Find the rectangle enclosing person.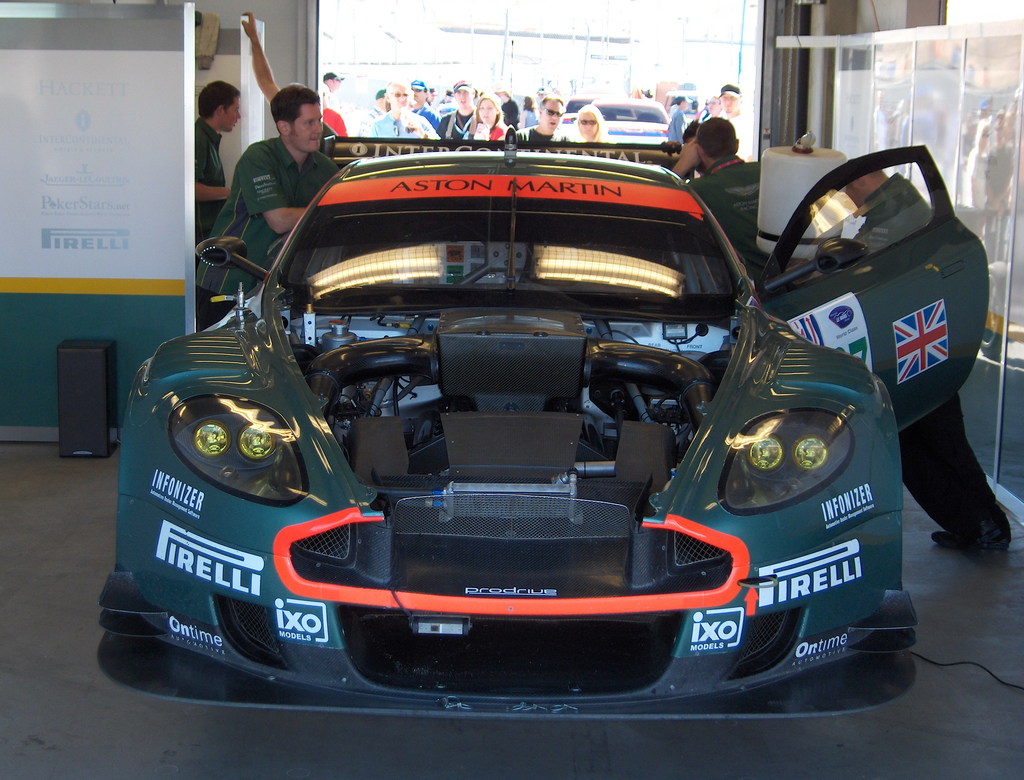
(x1=678, y1=125, x2=722, y2=183).
